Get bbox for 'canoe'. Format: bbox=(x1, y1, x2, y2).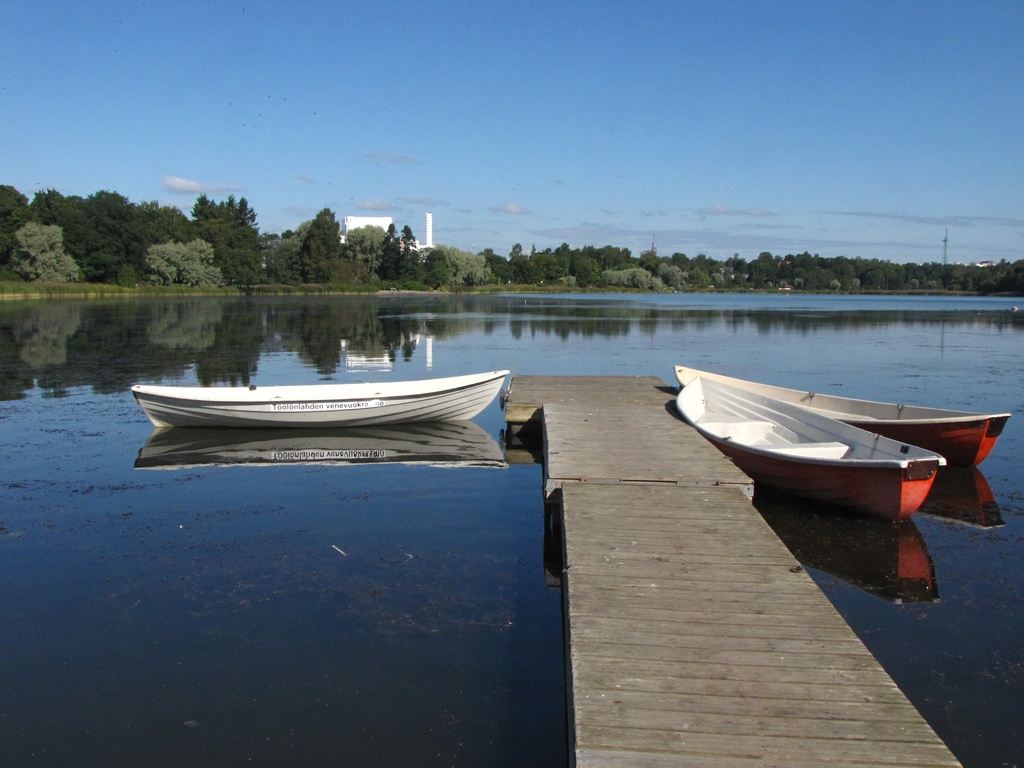
bbox=(673, 360, 1011, 470).
